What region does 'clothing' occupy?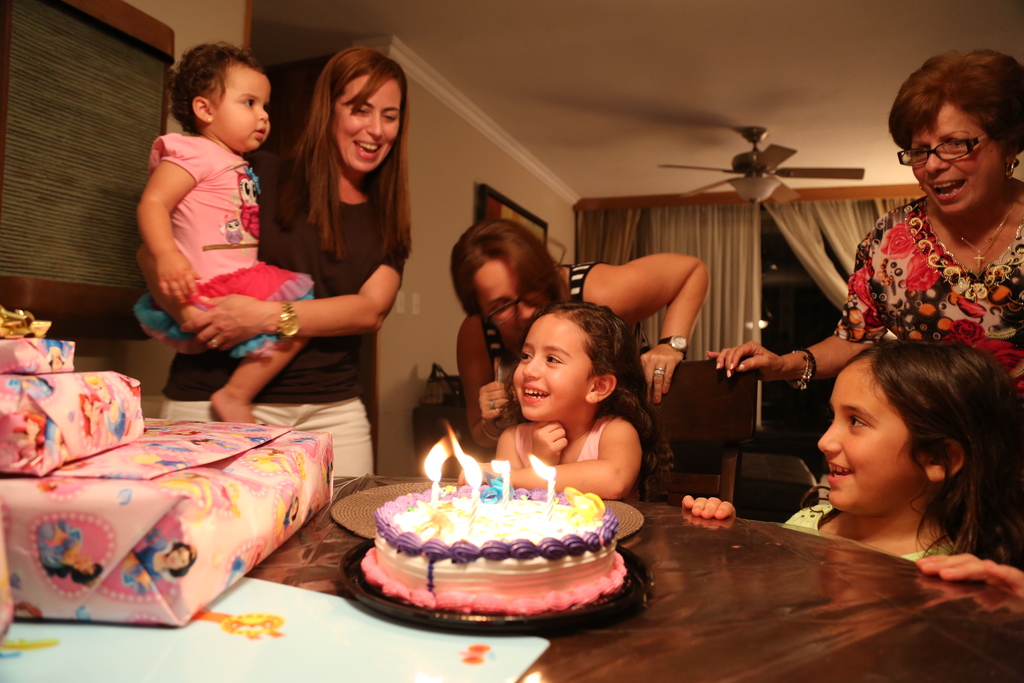
(x1=149, y1=146, x2=414, y2=486).
